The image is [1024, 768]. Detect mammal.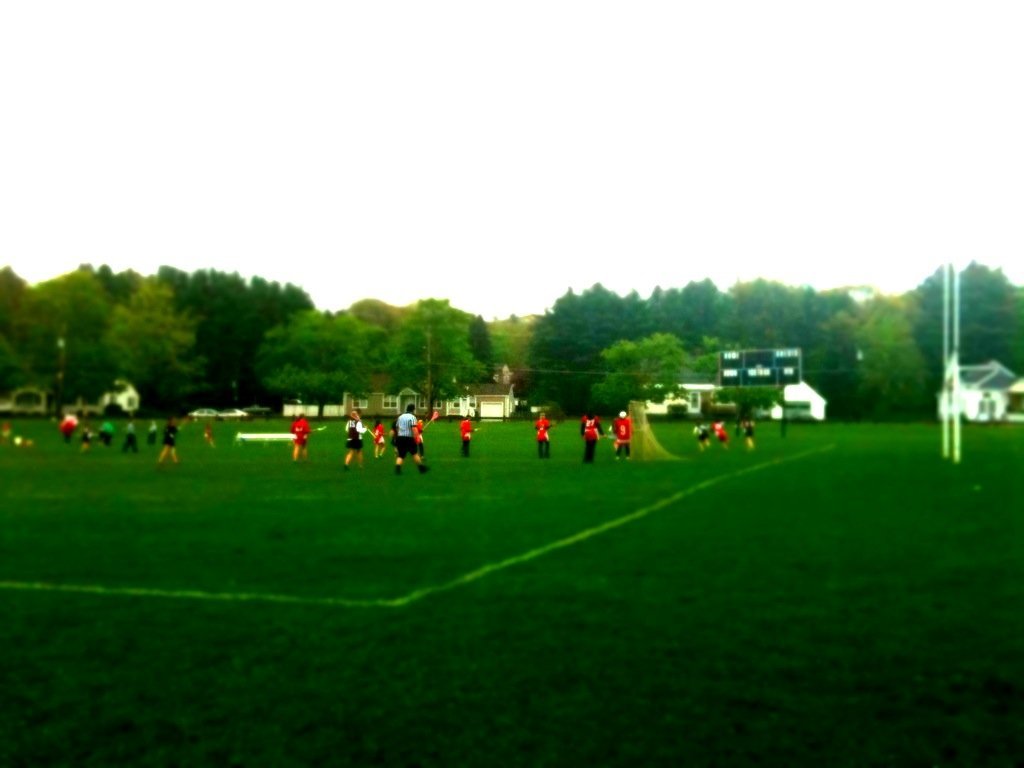
Detection: [left=577, top=410, right=606, bottom=465].
